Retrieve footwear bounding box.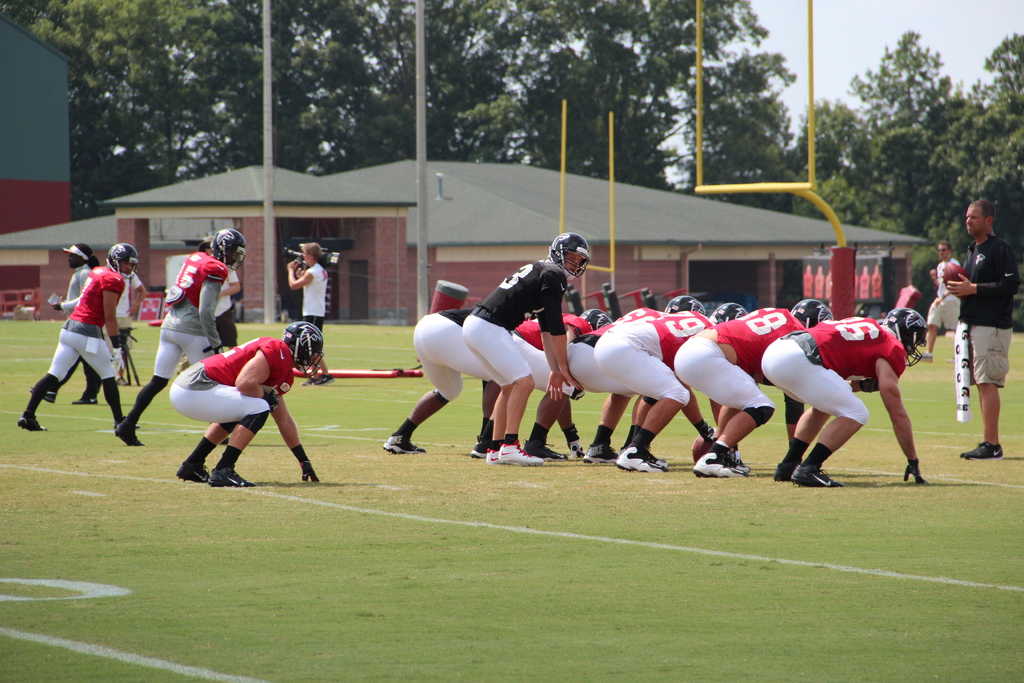
Bounding box: locate(207, 466, 259, 488).
